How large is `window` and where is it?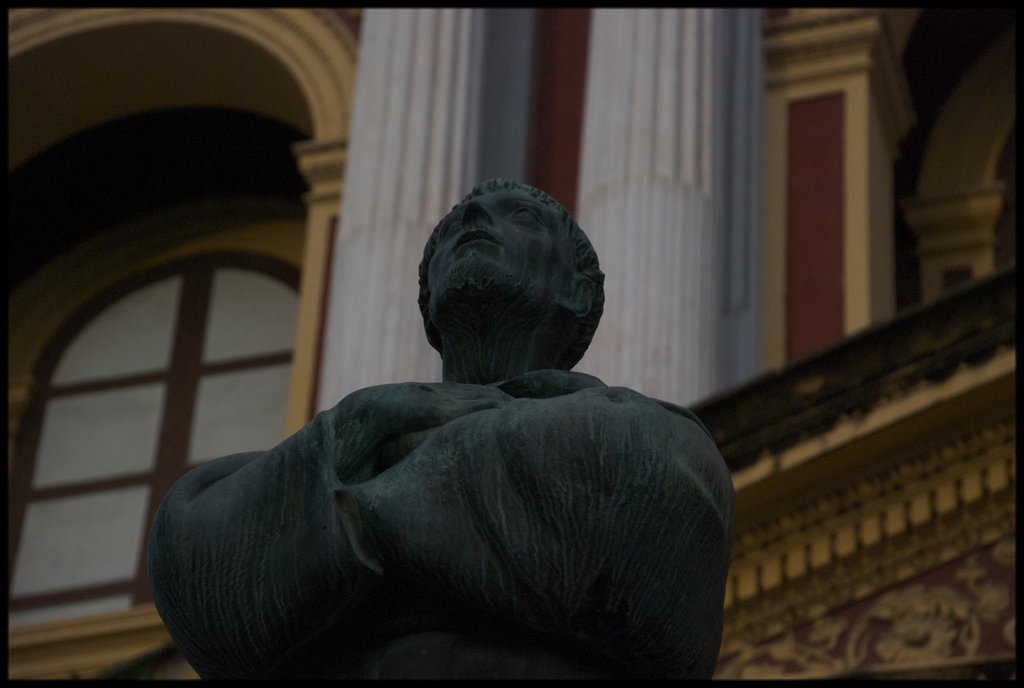
Bounding box: (0,232,307,687).
